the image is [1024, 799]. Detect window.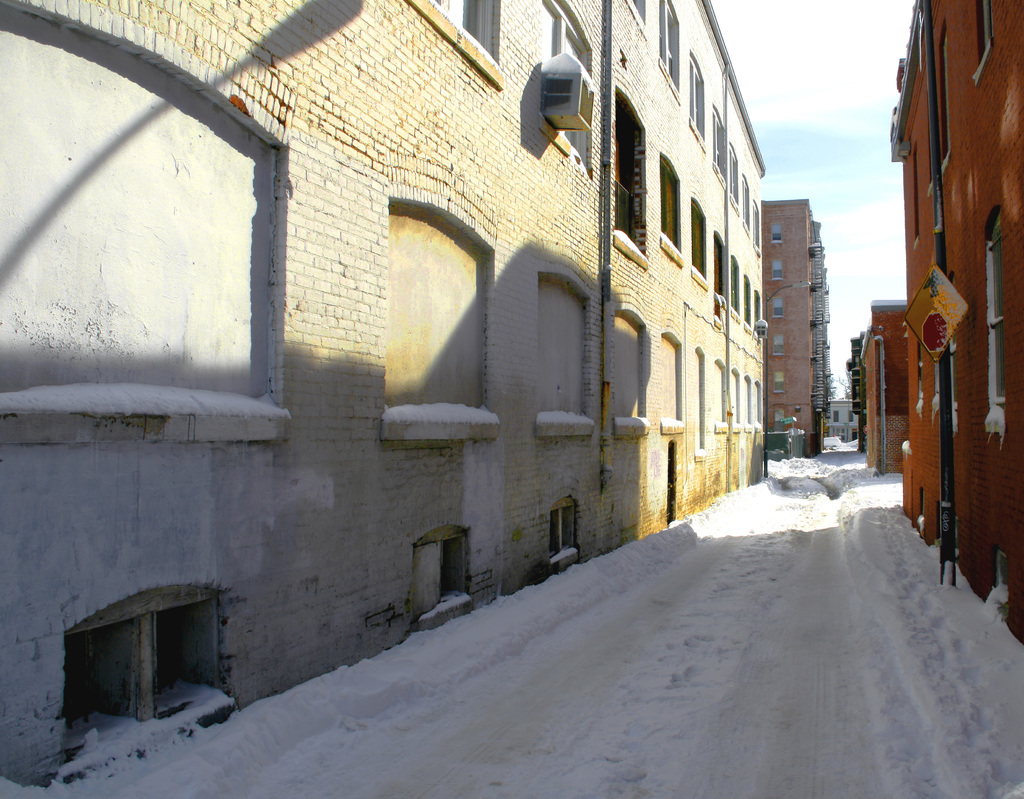
Detection: crop(68, 583, 234, 790).
